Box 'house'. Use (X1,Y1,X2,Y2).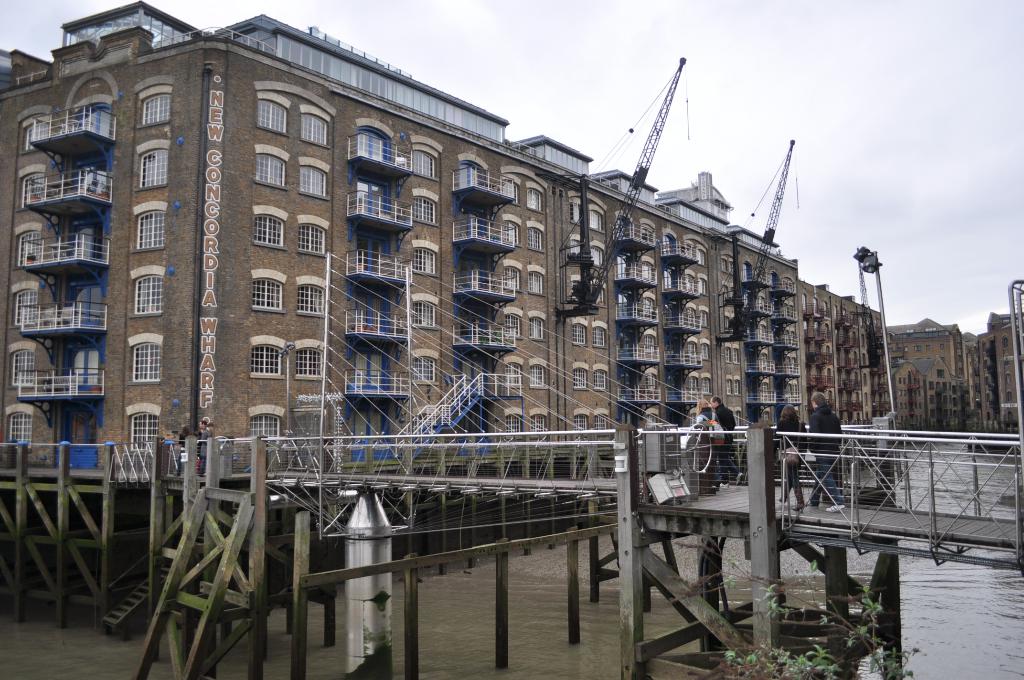
(894,360,920,430).
